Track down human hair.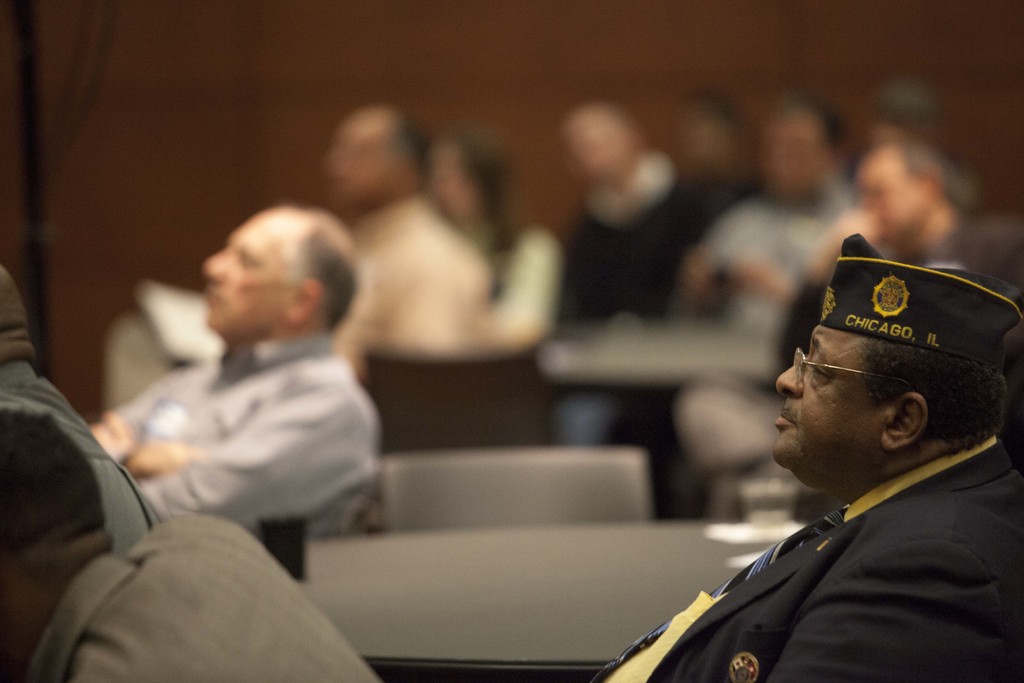
Tracked to detection(282, 206, 362, 329).
